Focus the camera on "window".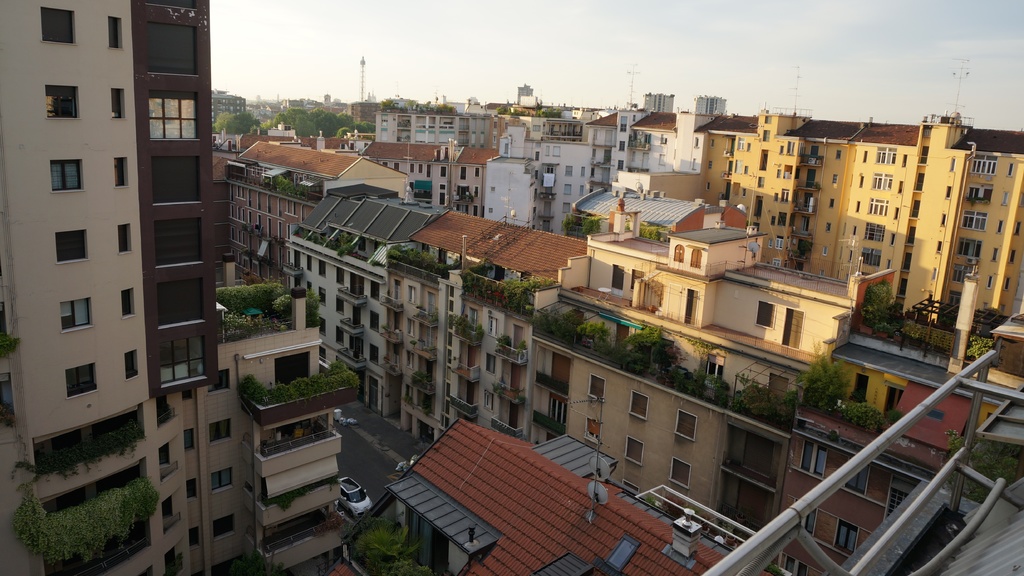
Focus region: [x1=42, y1=85, x2=81, y2=119].
